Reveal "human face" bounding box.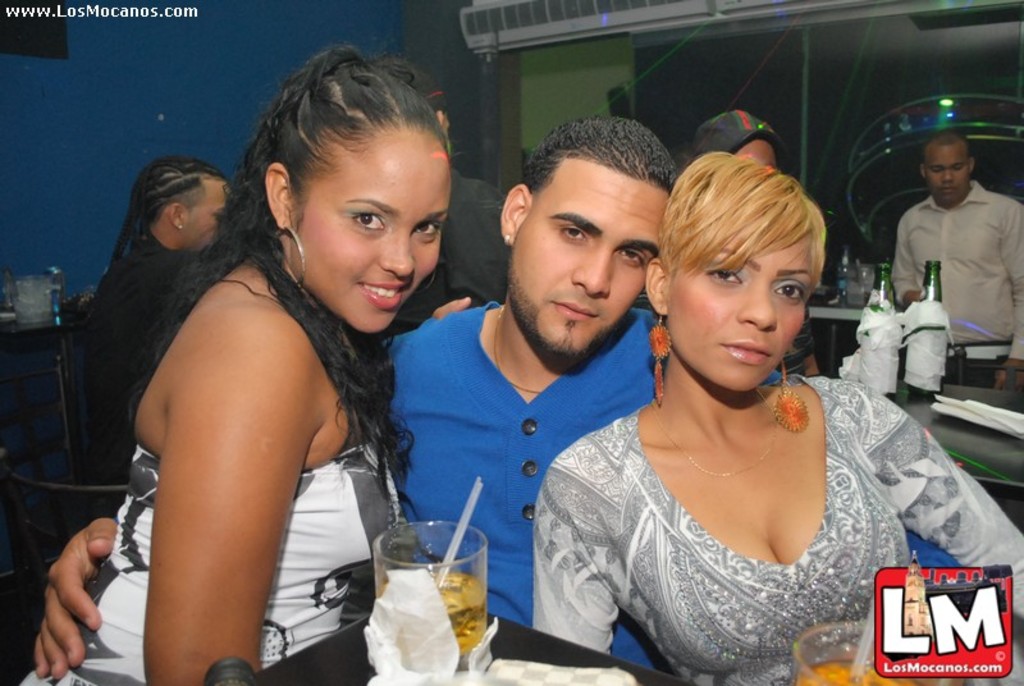
Revealed: box(668, 234, 814, 394).
